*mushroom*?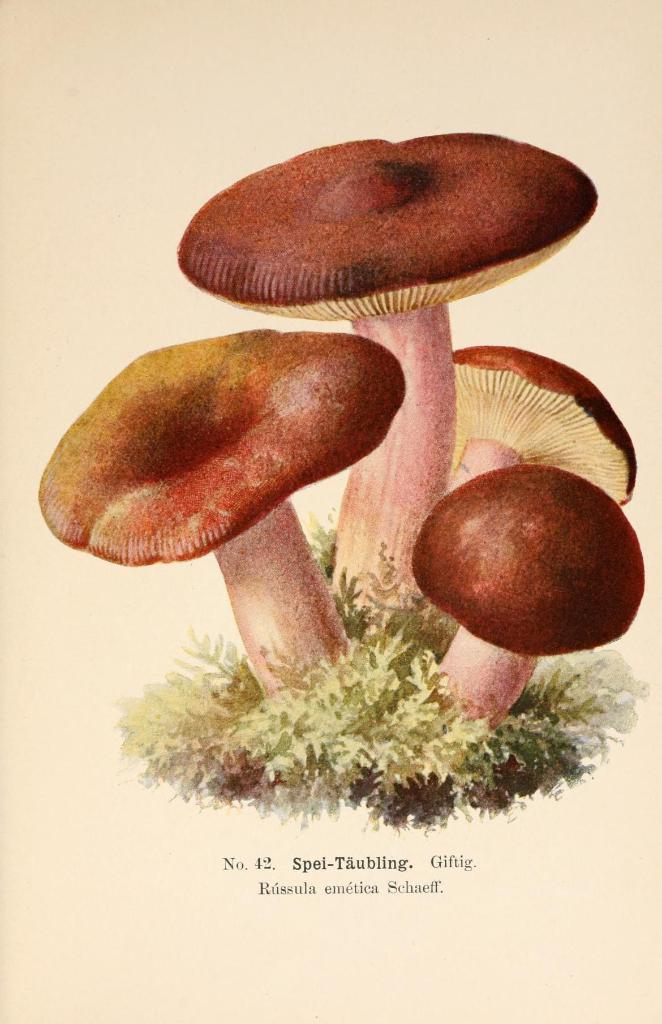
[178, 125, 600, 630]
